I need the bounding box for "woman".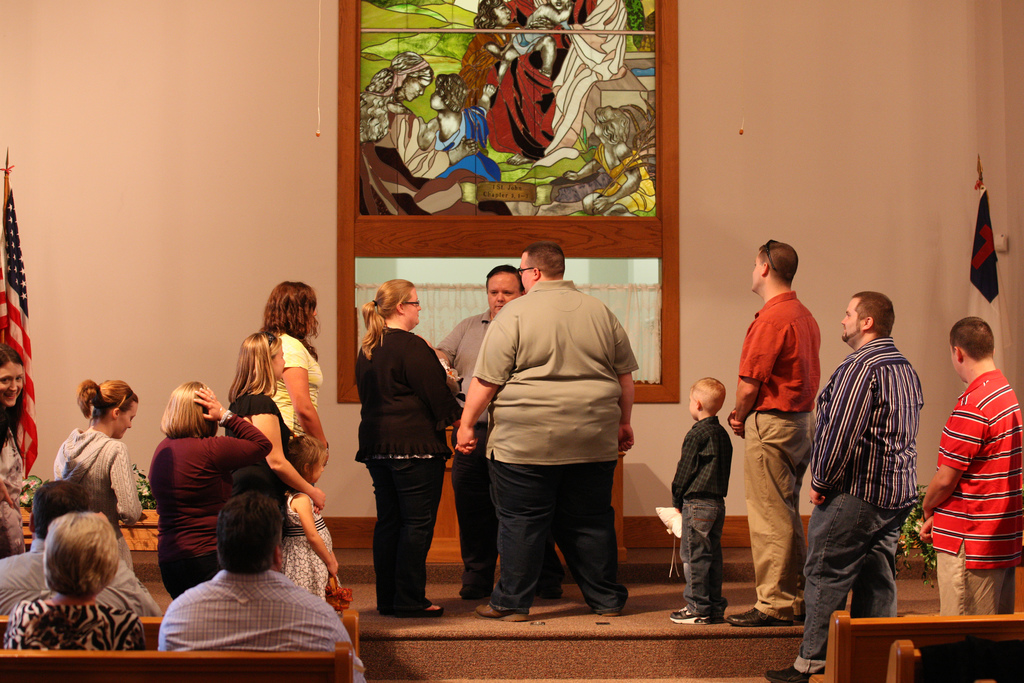
Here it is: (x1=262, y1=281, x2=327, y2=468).
